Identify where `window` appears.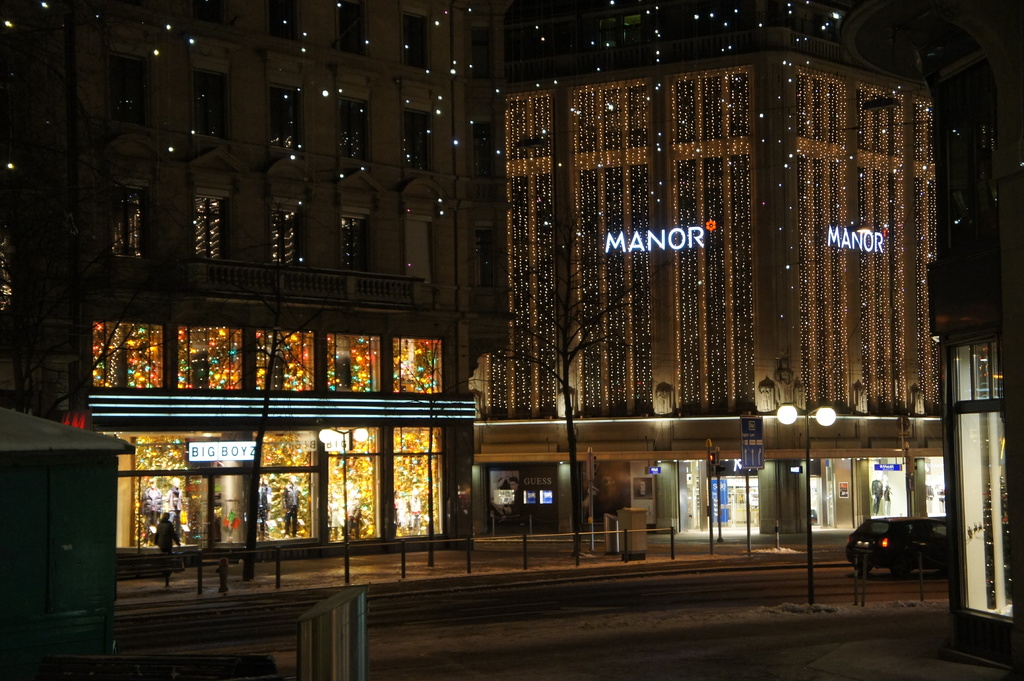
Appears at crop(404, 108, 429, 171).
